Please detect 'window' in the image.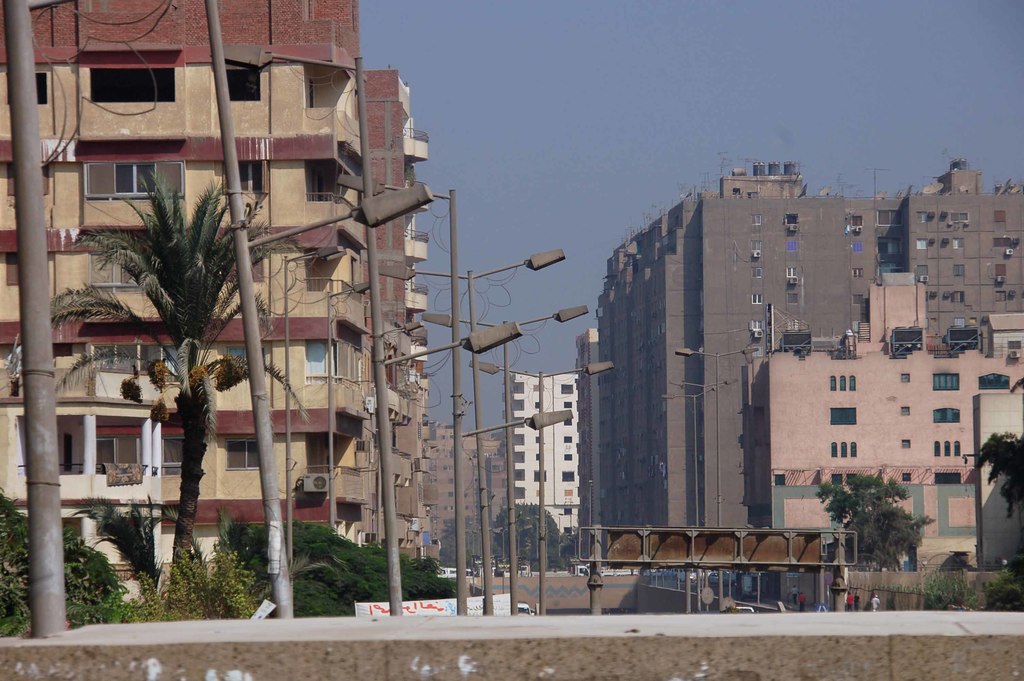
829 406 858 426.
